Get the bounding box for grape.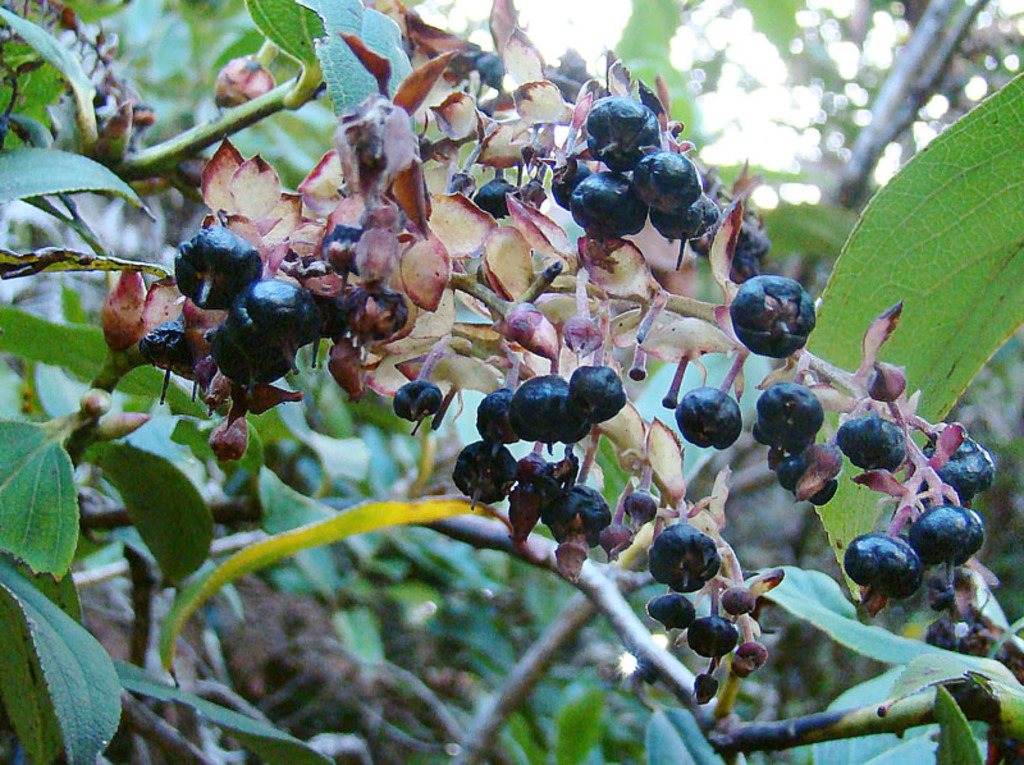
l=771, t=453, r=837, b=507.
